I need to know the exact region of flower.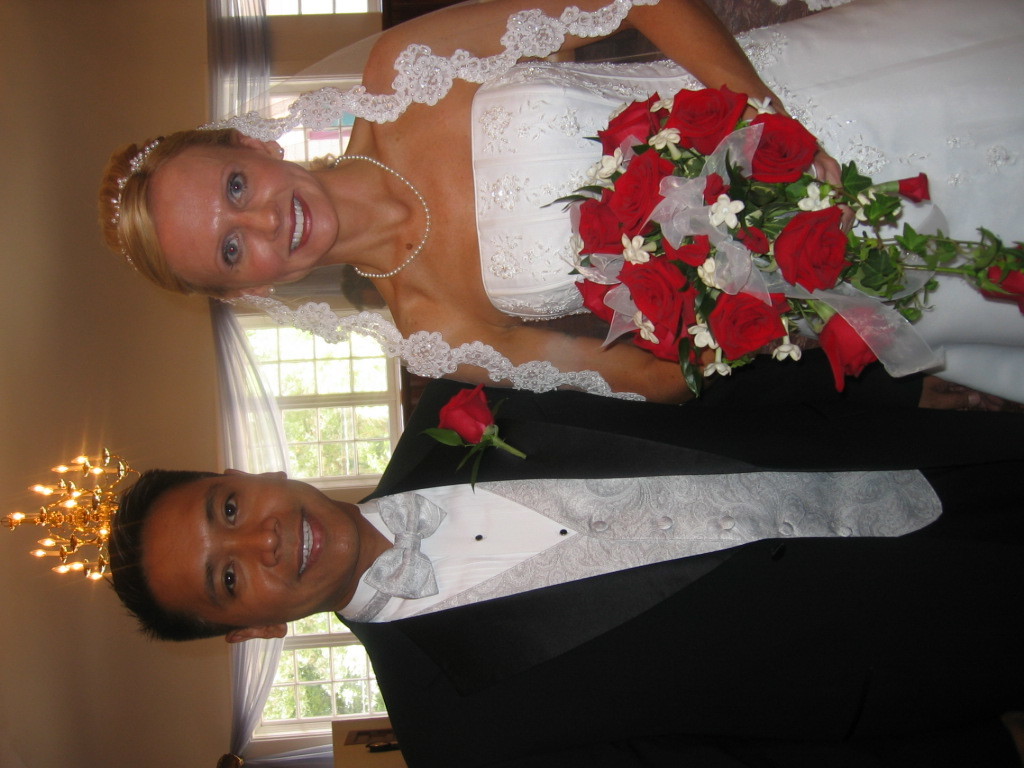
Region: l=710, t=190, r=741, b=229.
